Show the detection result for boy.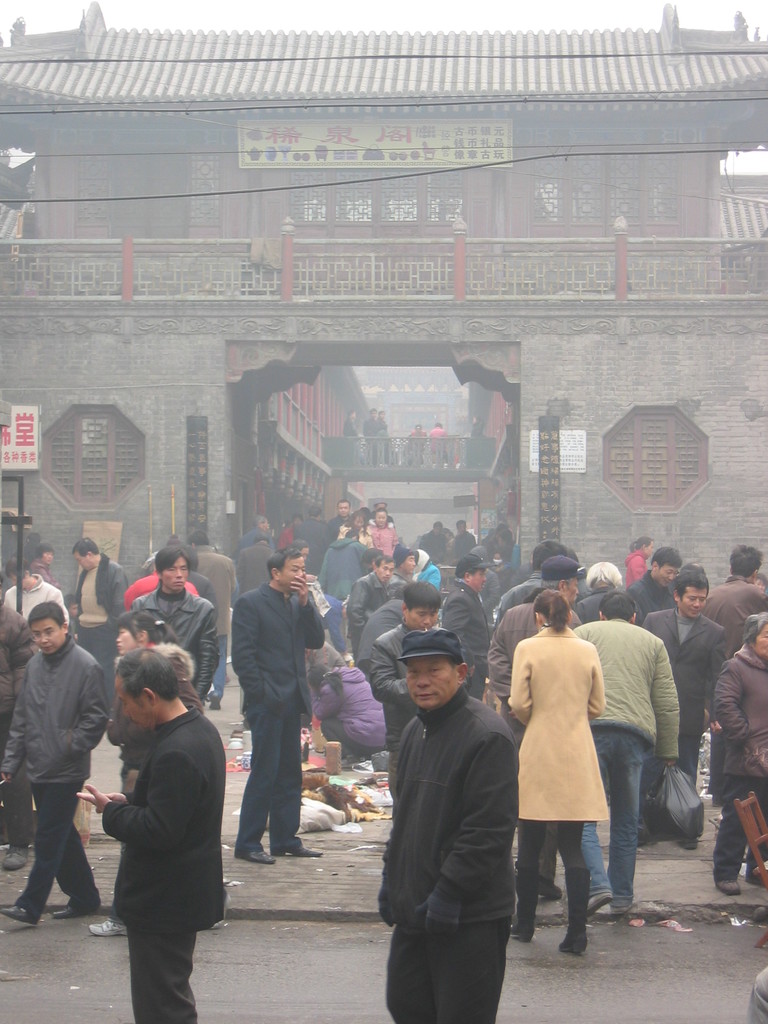
bbox=(8, 545, 74, 627).
